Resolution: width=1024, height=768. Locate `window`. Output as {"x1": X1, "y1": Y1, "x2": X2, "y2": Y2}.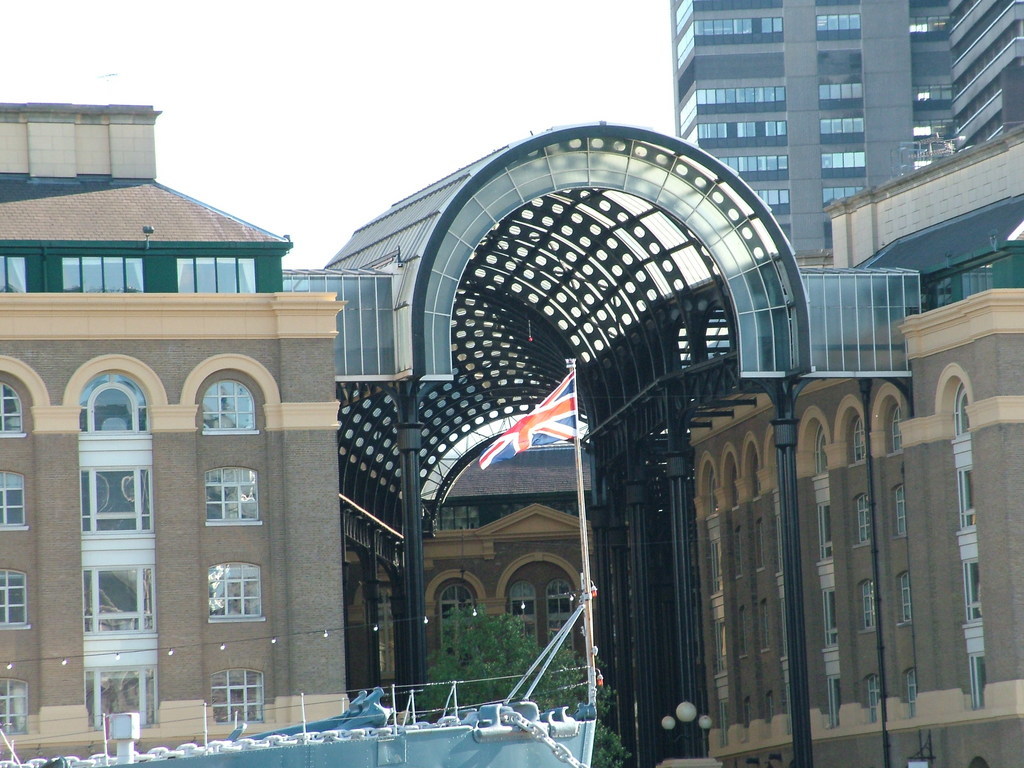
{"x1": 204, "y1": 561, "x2": 258, "y2": 620}.
